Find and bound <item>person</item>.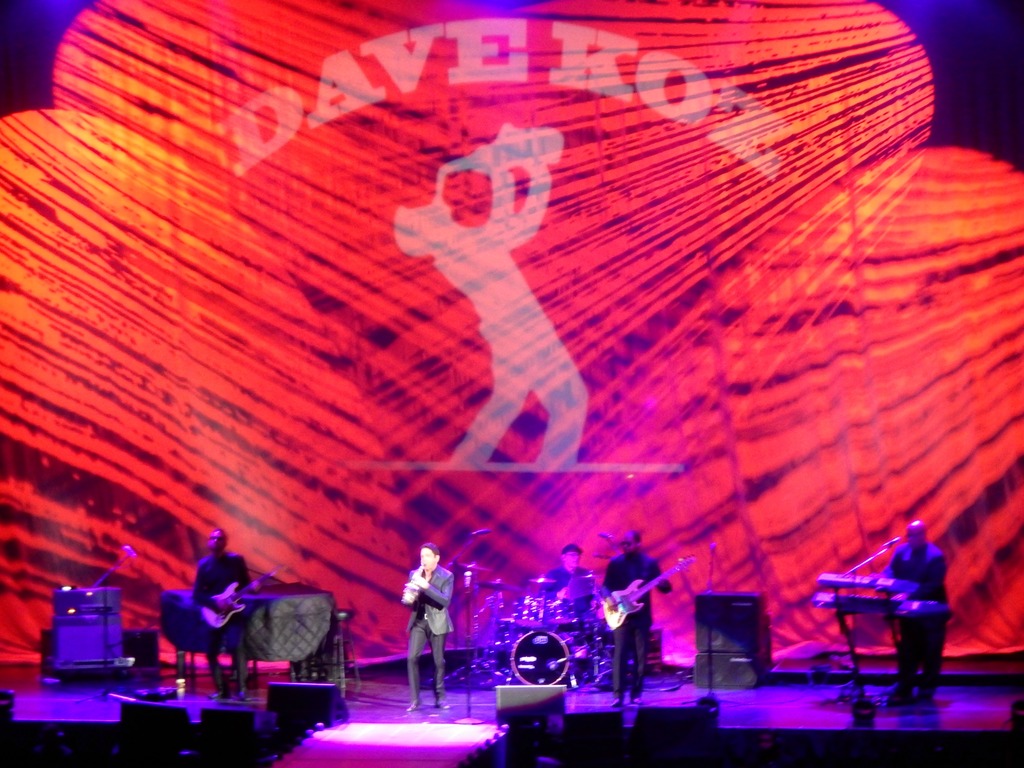
Bound: bbox(532, 539, 590, 600).
